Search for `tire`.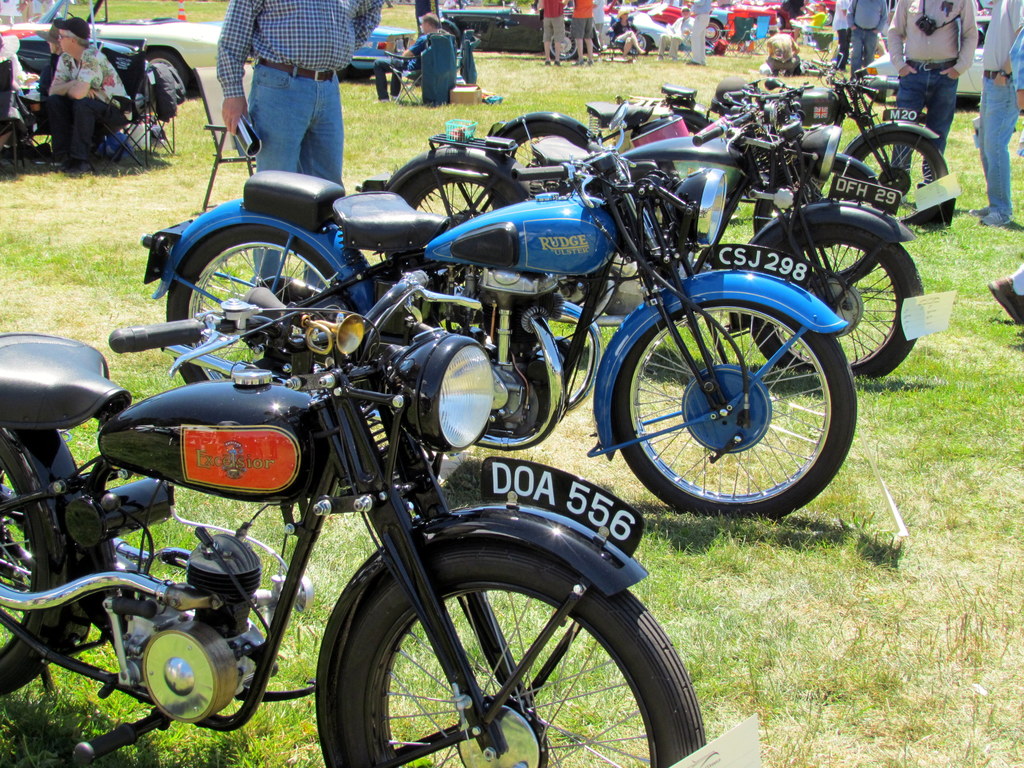
Found at (left=168, top=227, right=365, bottom=387).
